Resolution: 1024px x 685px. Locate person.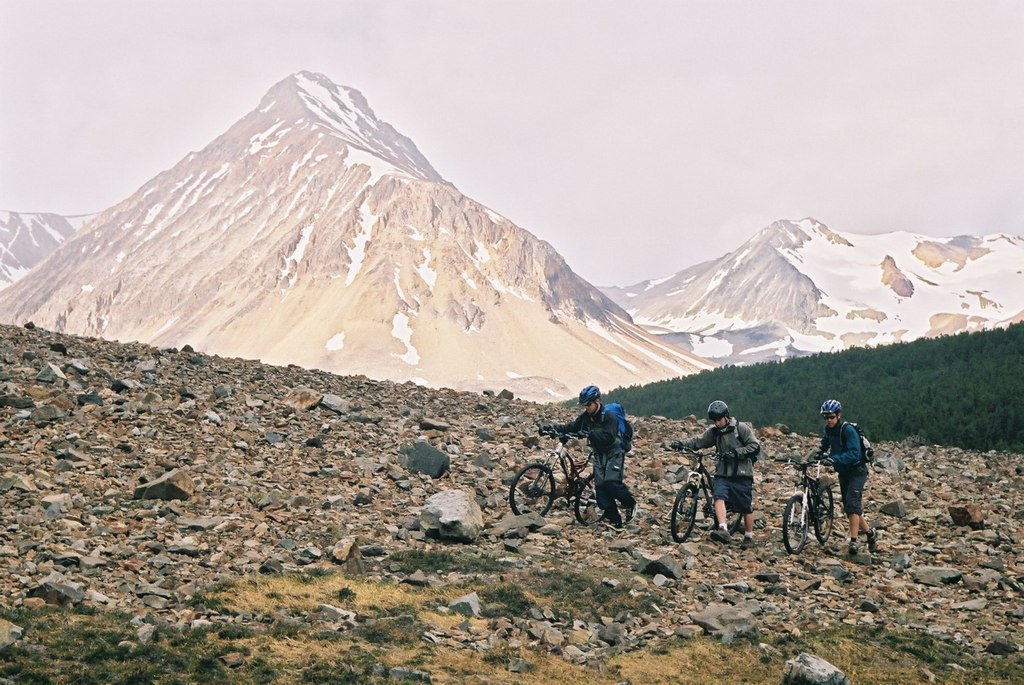
670, 398, 762, 548.
